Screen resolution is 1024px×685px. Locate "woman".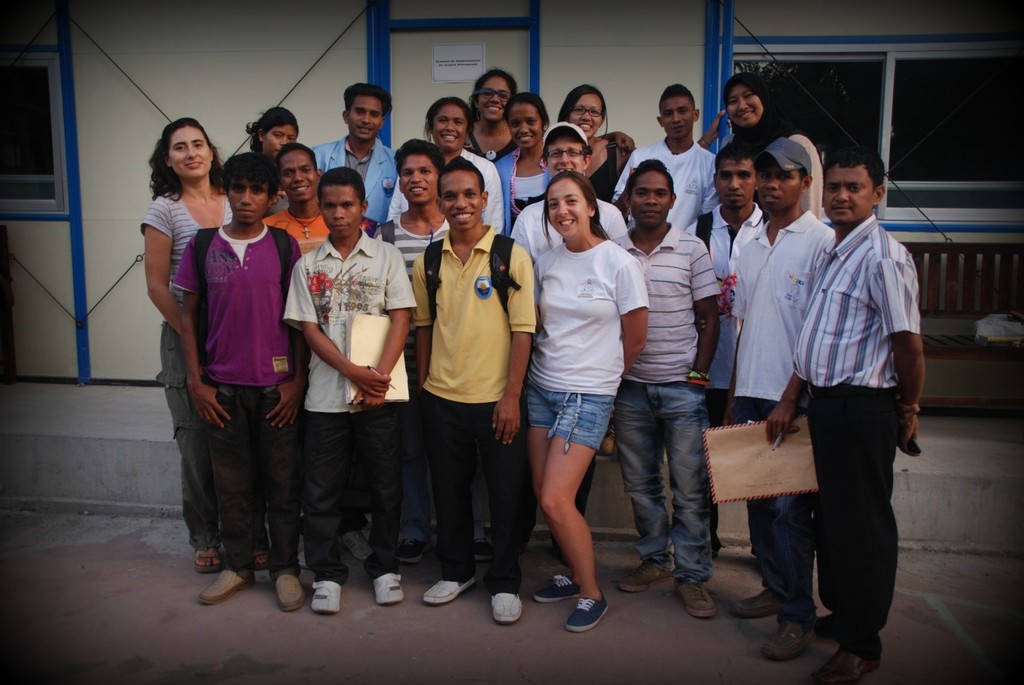
box(384, 96, 506, 239).
